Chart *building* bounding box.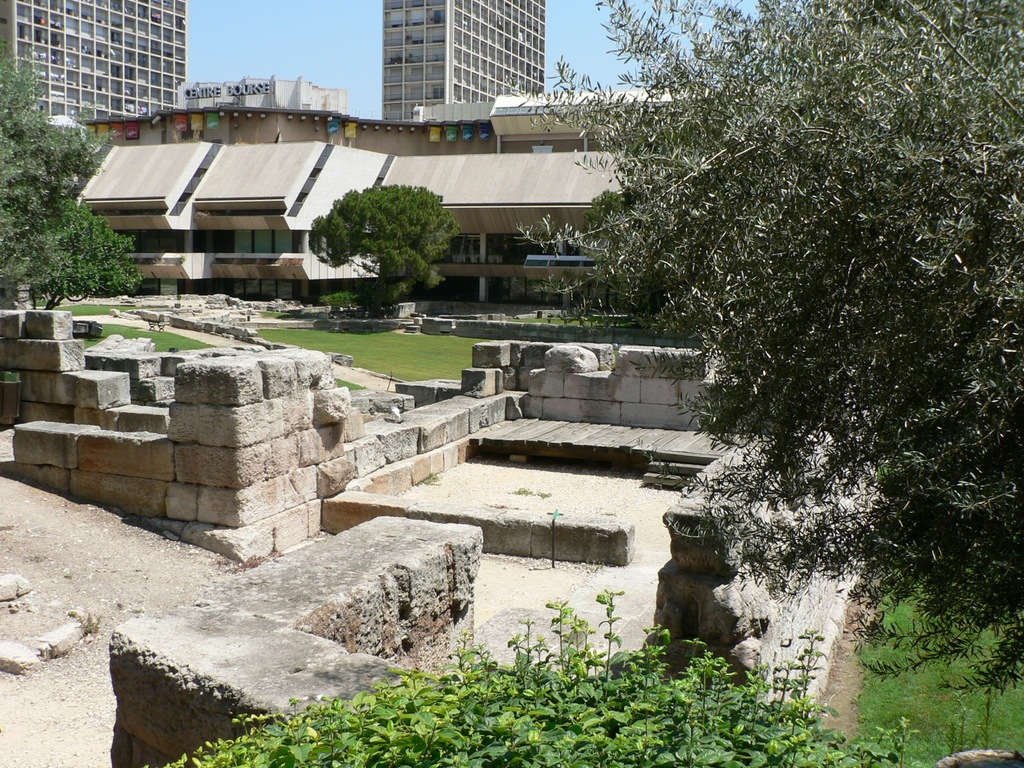
Charted: box=[0, 0, 189, 144].
